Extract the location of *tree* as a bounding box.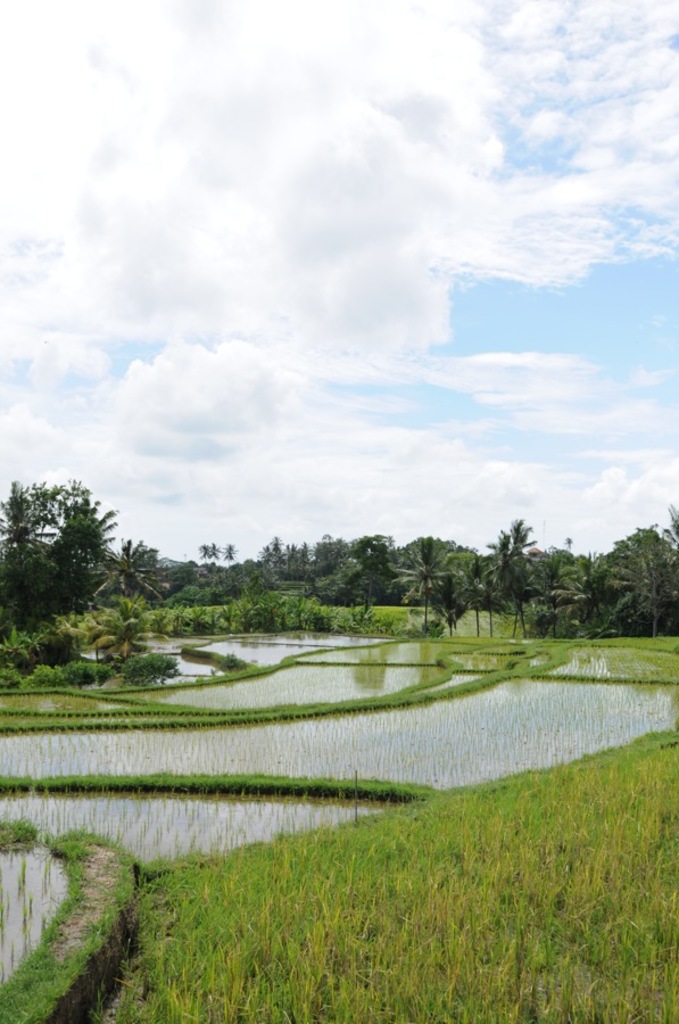
left=10, top=445, right=132, bottom=674.
